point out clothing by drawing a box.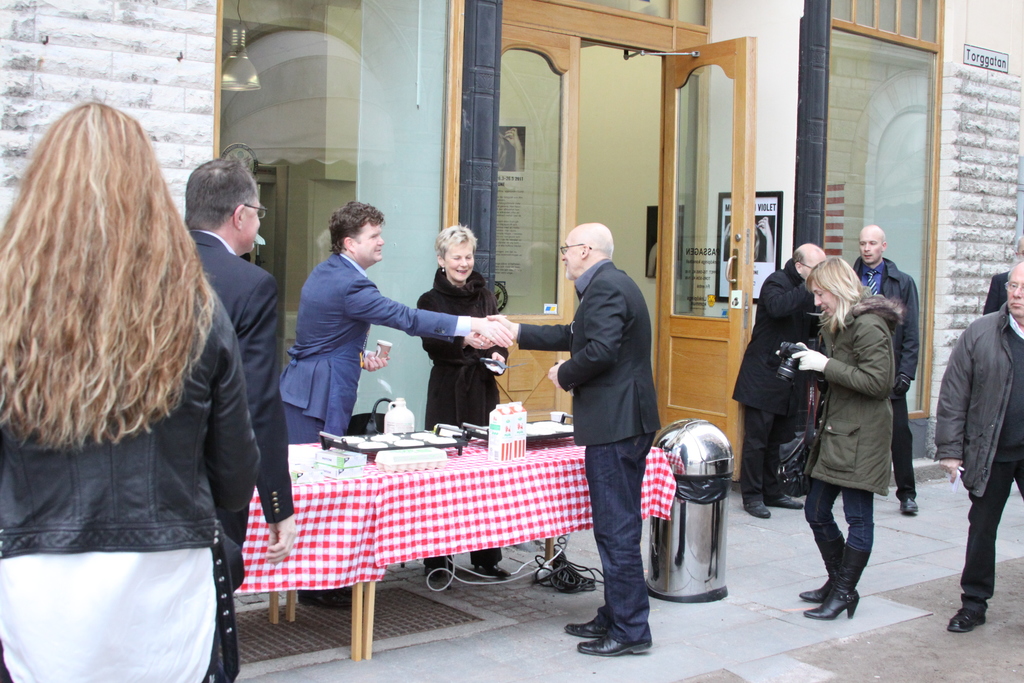
bbox(955, 474, 1023, 609).
